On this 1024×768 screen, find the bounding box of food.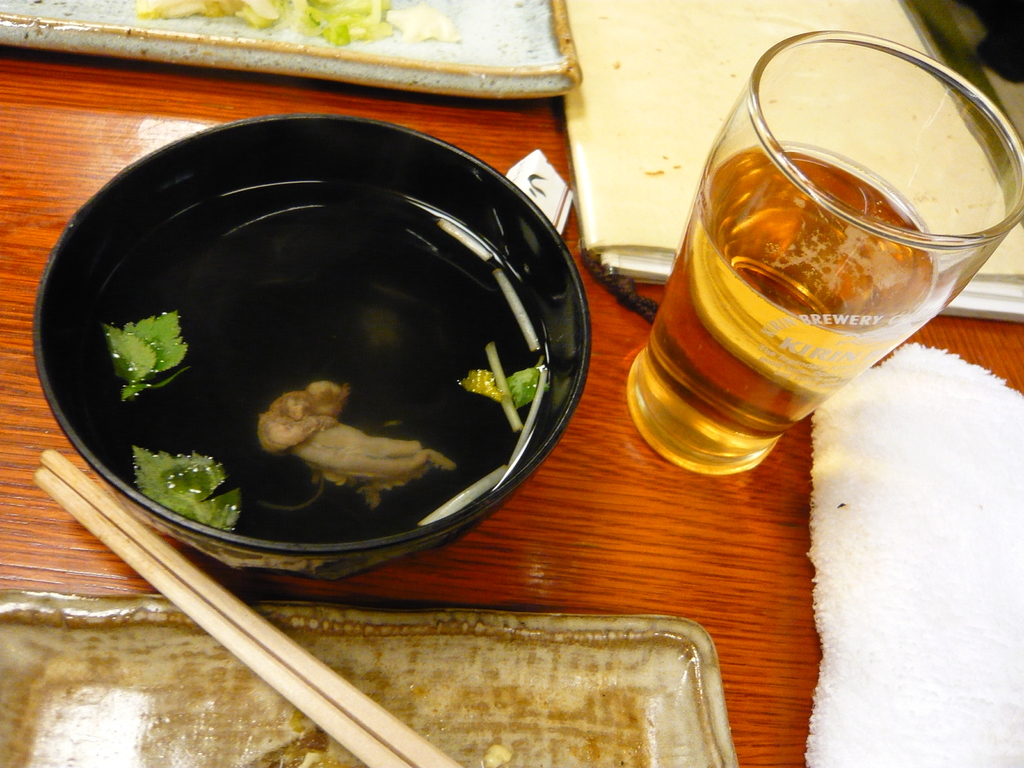
Bounding box: select_region(47, 190, 563, 594).
